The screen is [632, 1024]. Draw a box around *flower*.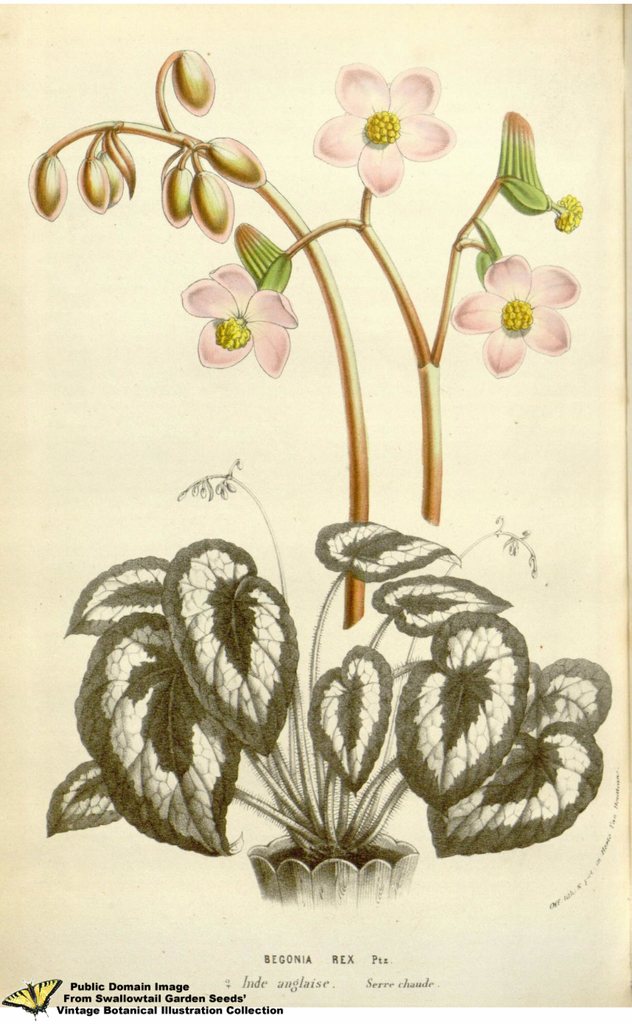
(546,193,585,234).
